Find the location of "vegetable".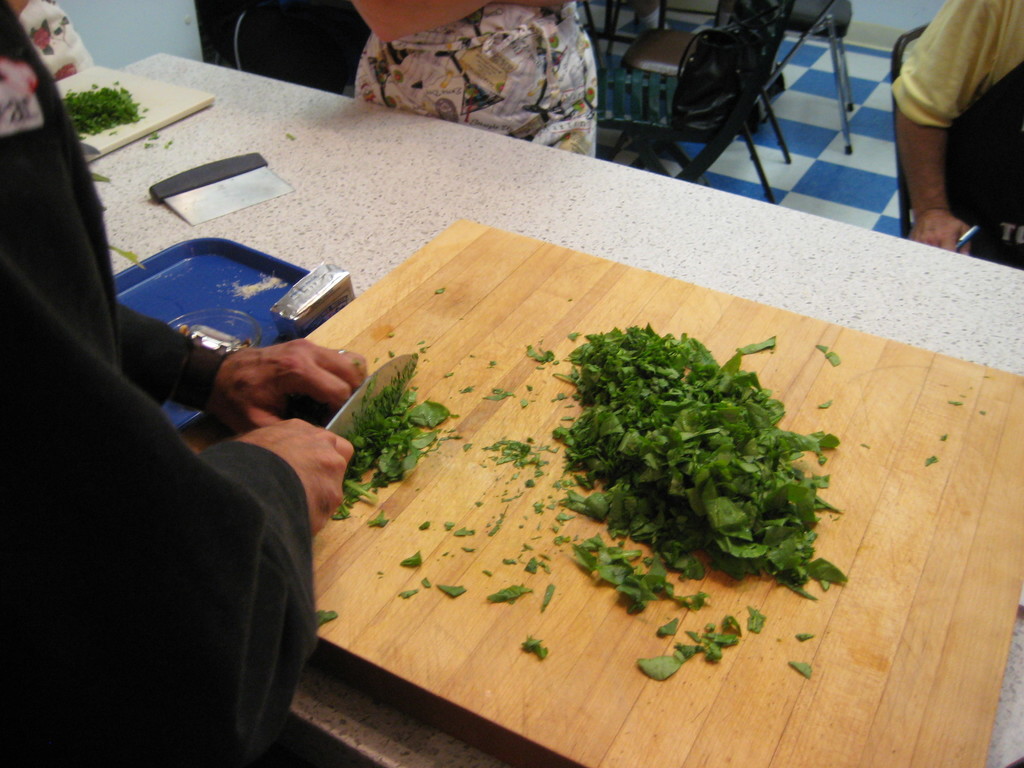
Location: 488/358/498/369.
